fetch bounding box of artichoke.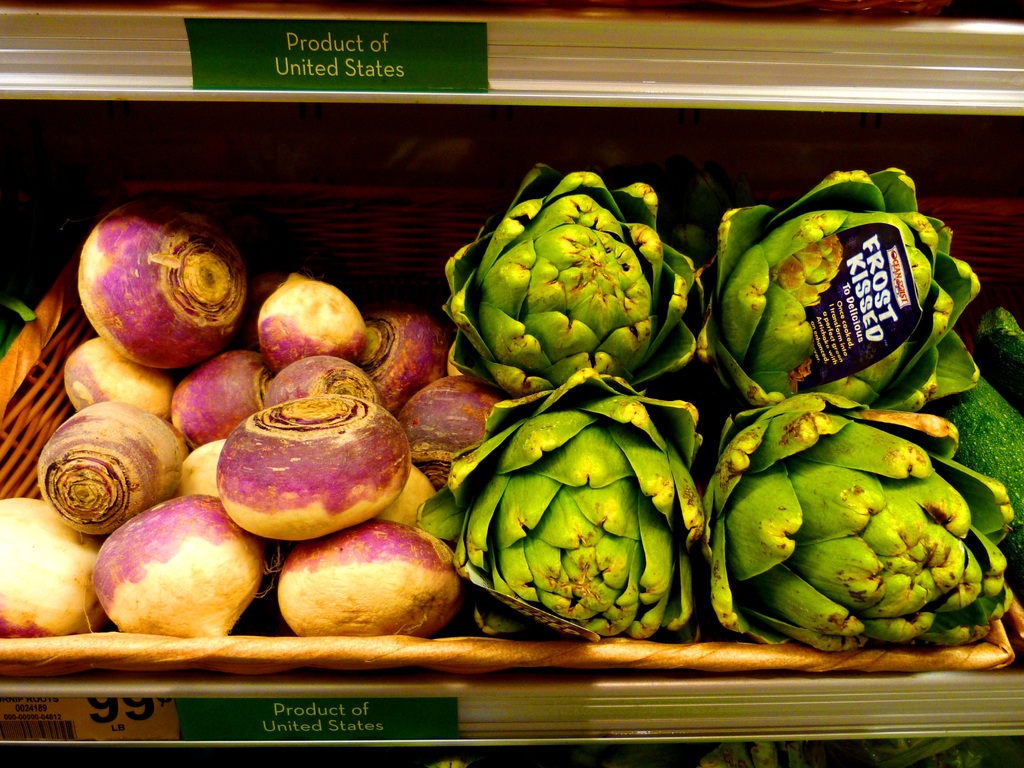
Bbox: {"left": 440, "top": 162, "right": 695, "bottom": 397}.
